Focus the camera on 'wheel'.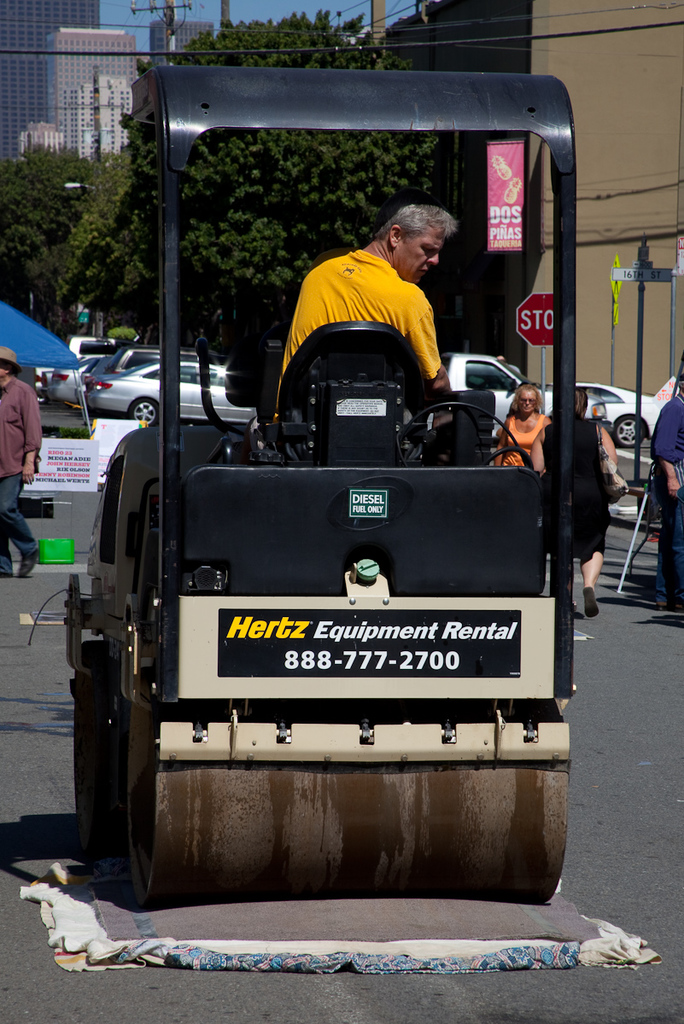
Focus region: <region>614, 410, 651, 450</region>.
